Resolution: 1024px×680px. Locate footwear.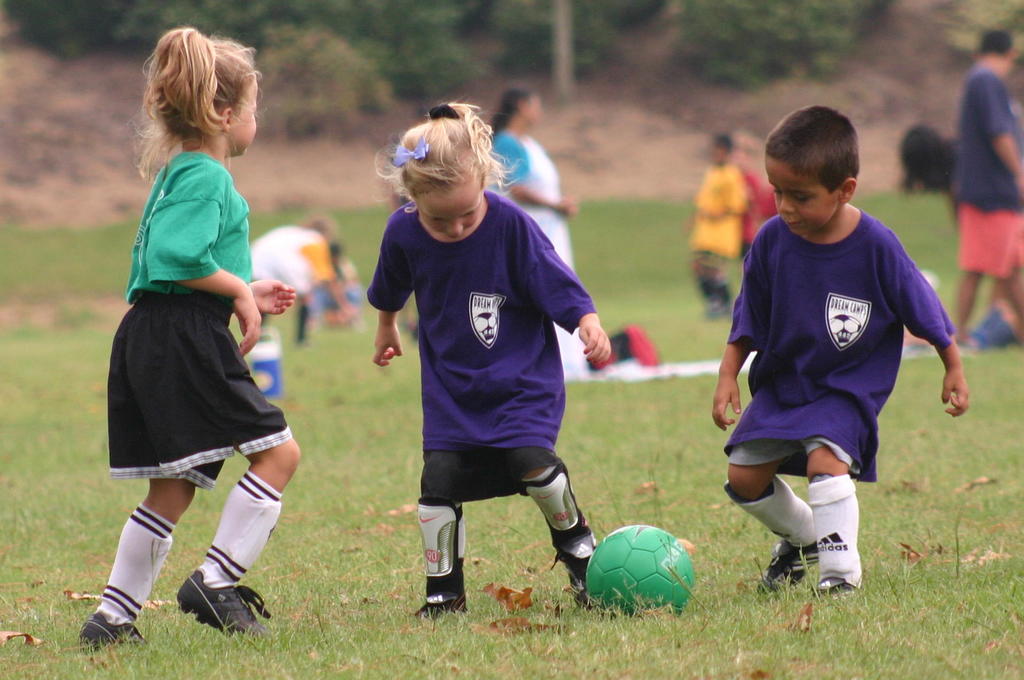
[left=72, top=615, right=145, bottom=658].
